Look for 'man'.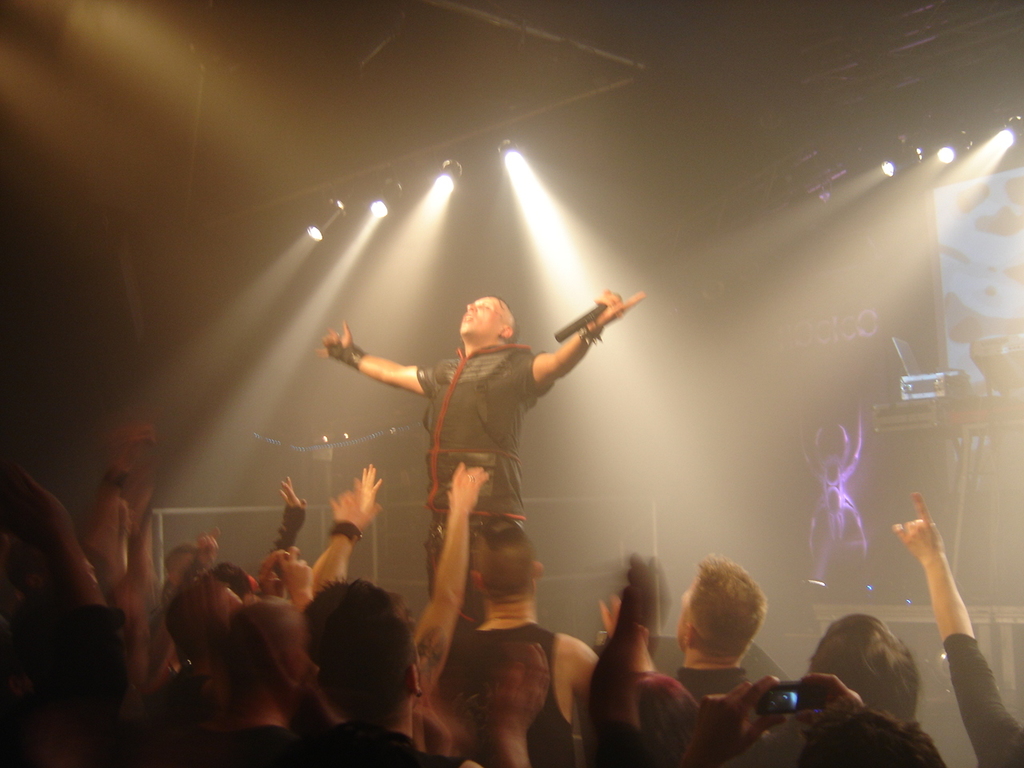
Found: 451 516 603 767.
